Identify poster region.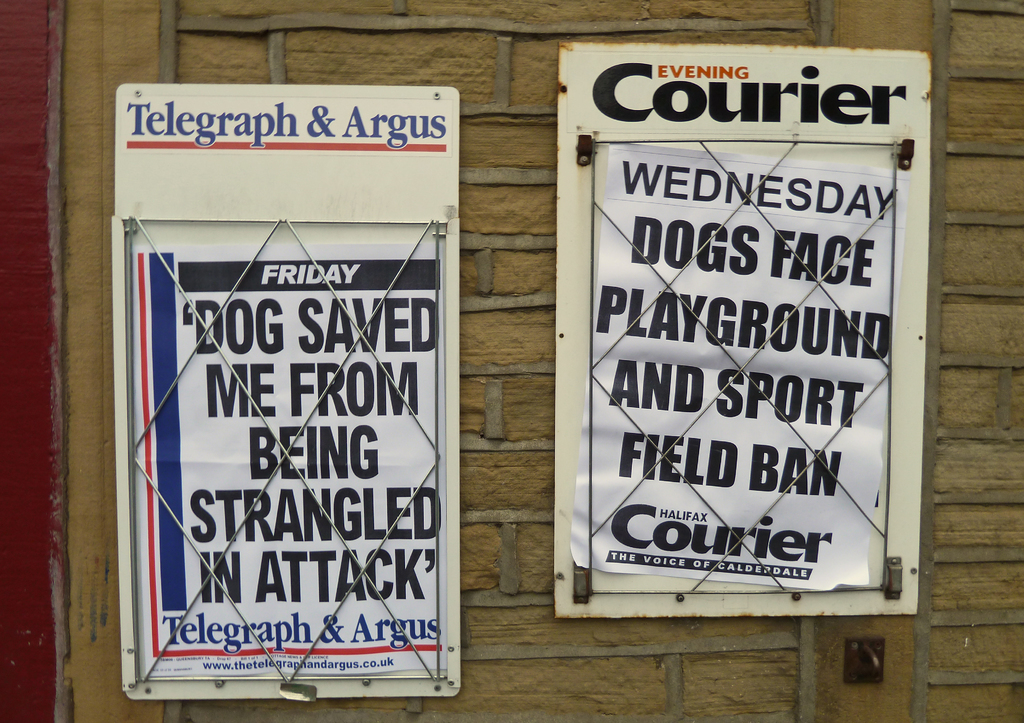
Region: locate(128, 237, 451, 676).
